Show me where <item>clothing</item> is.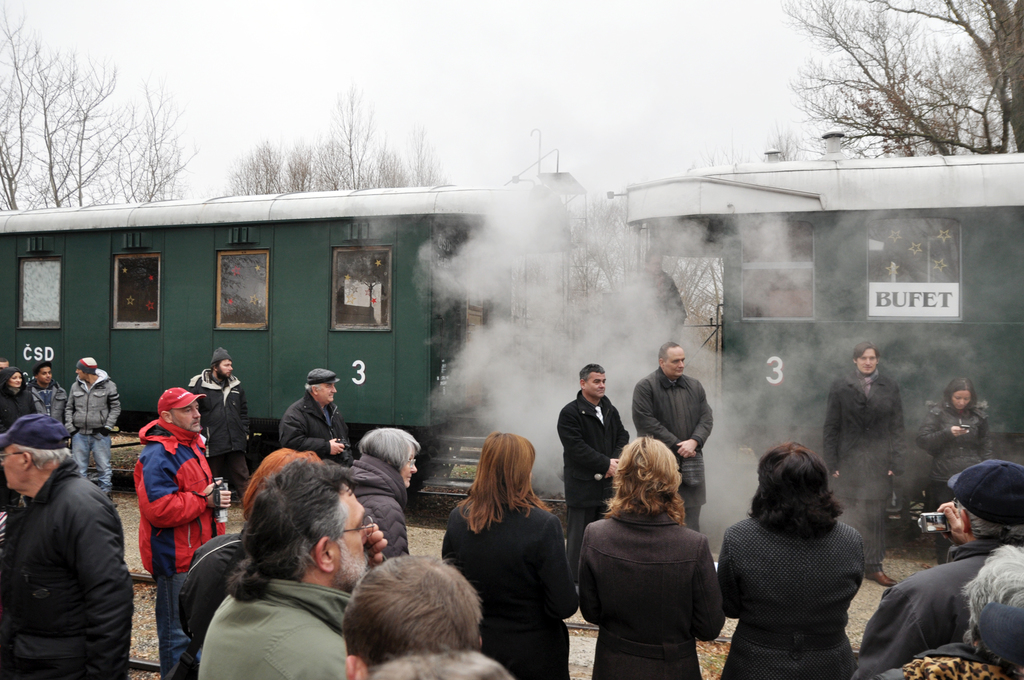
<item>clothing</item> is at [447, 487, 580, 679].
